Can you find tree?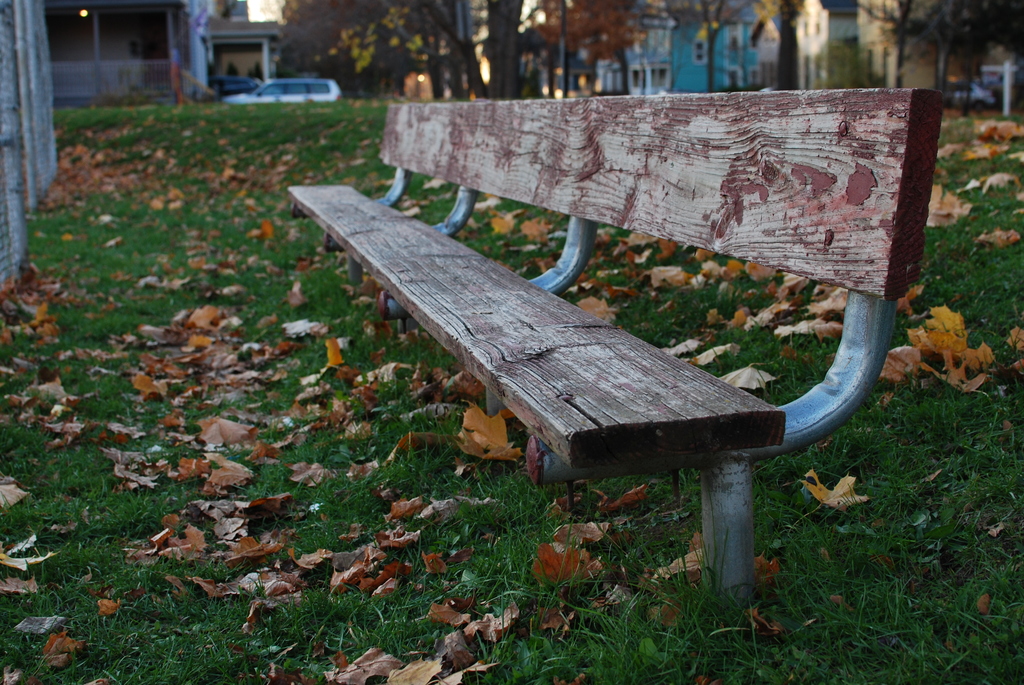
Yes, bounding box: (left=684, top=0, right=778, bottom=97).
